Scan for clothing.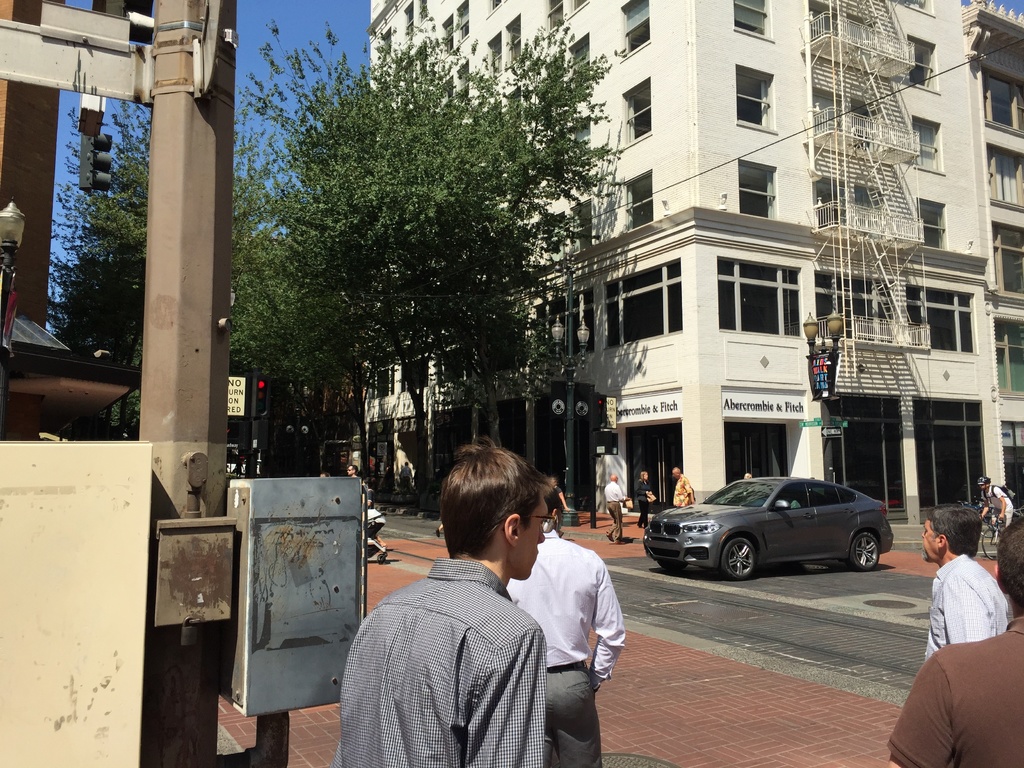
Scan result: 636:479:650:528.
